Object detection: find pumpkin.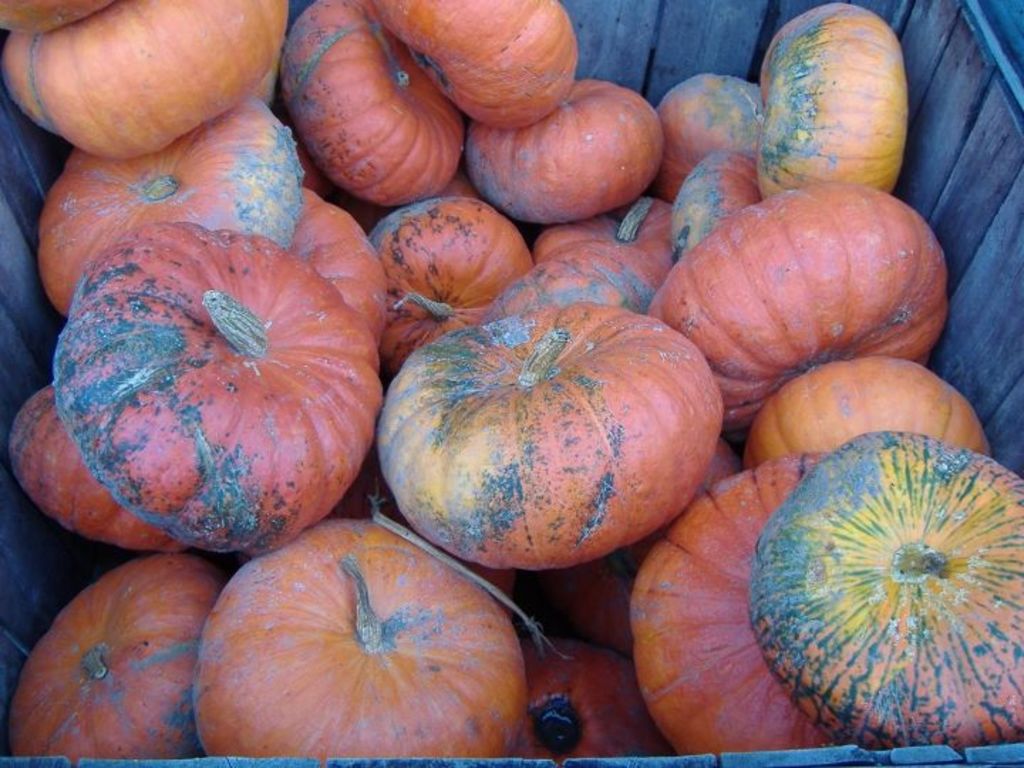
750:347:993:472.
